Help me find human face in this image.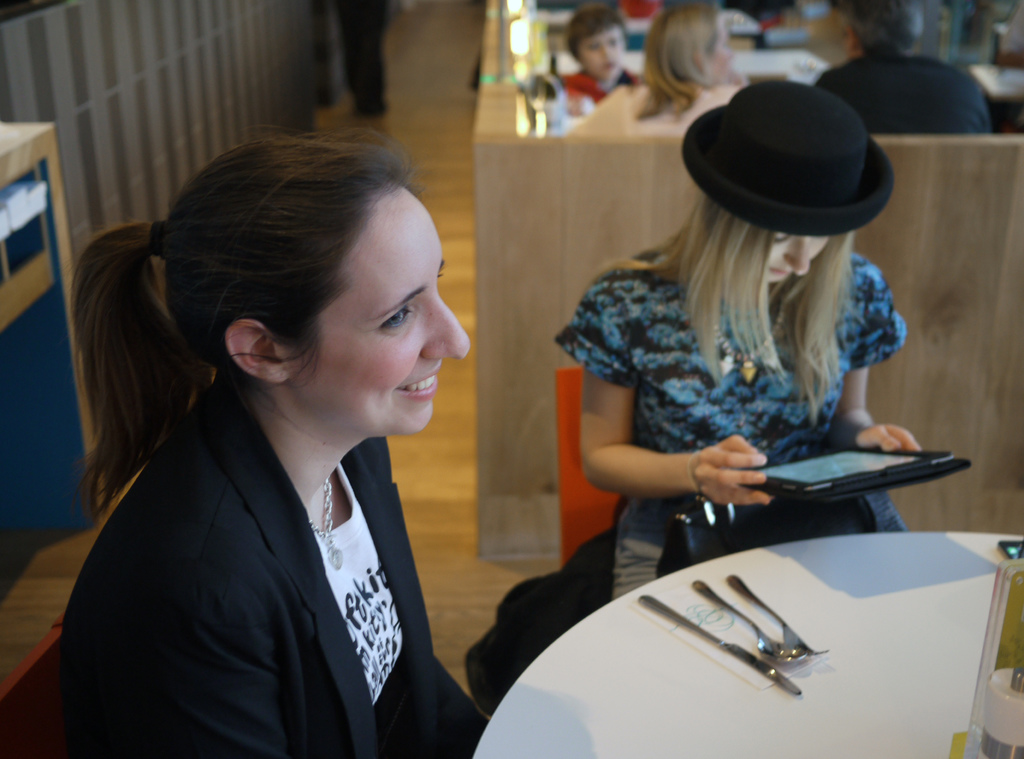
Found it: {"x1": 573, "y1": 24, "x2": 625, "y2": 79}.
